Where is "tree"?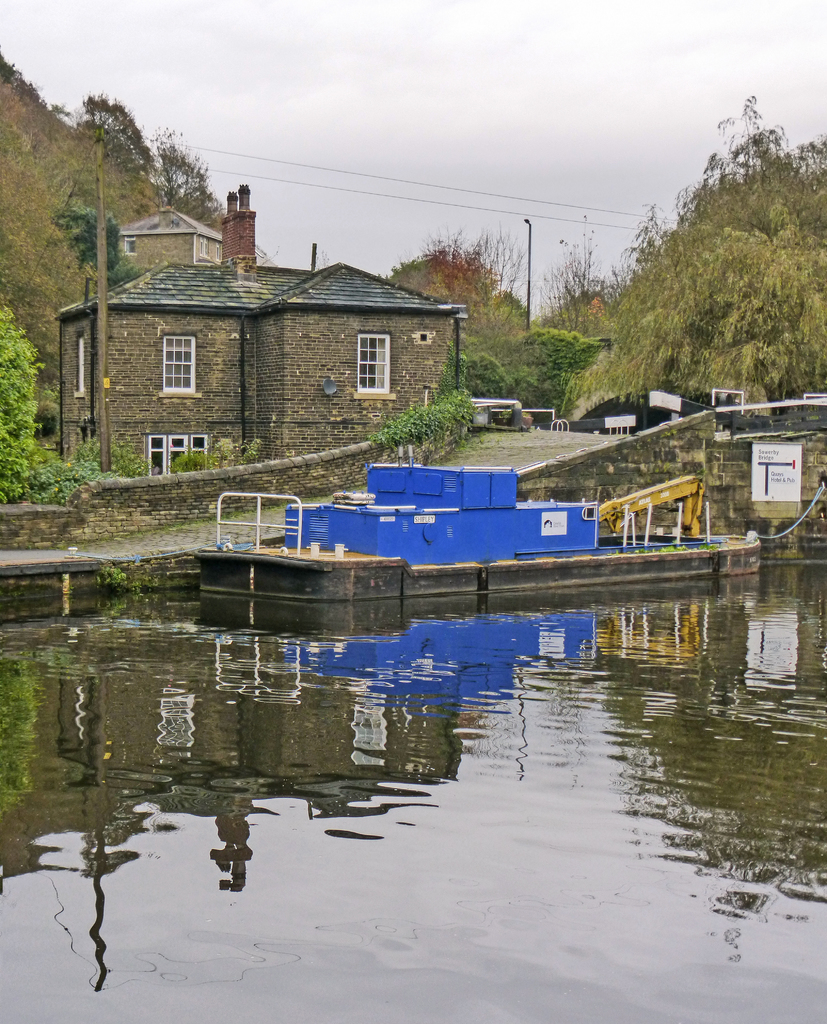
(x1=467, y1=326, x2=607, y2=417).
